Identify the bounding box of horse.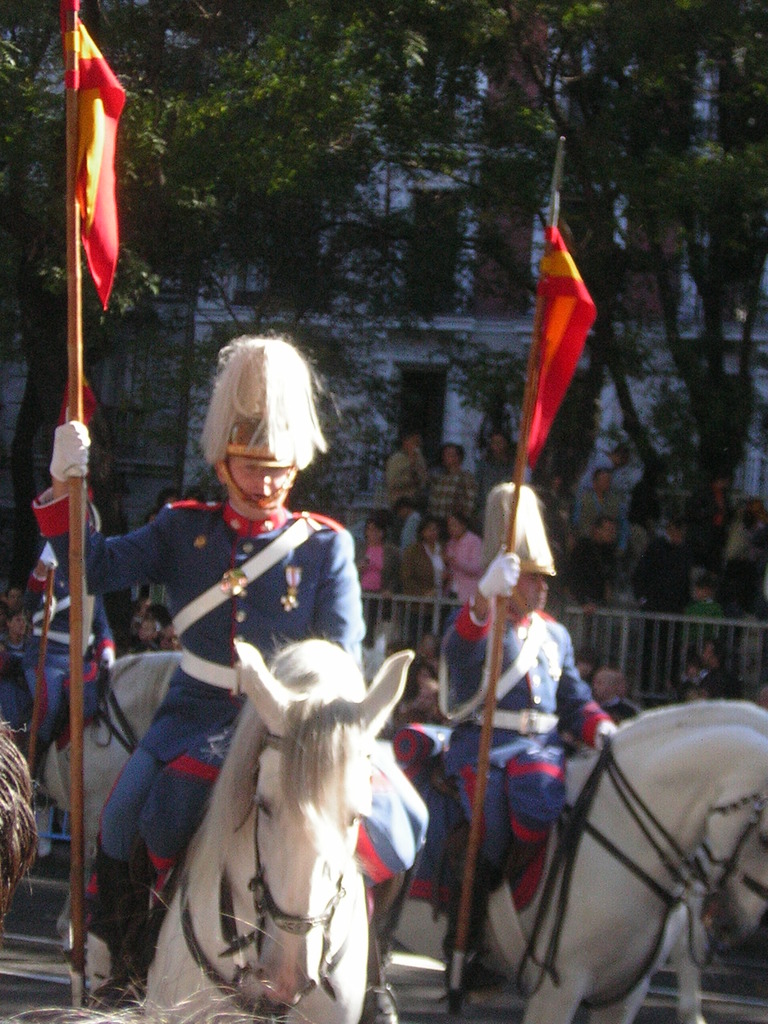
select_region(381, 705, 767, 1023).
